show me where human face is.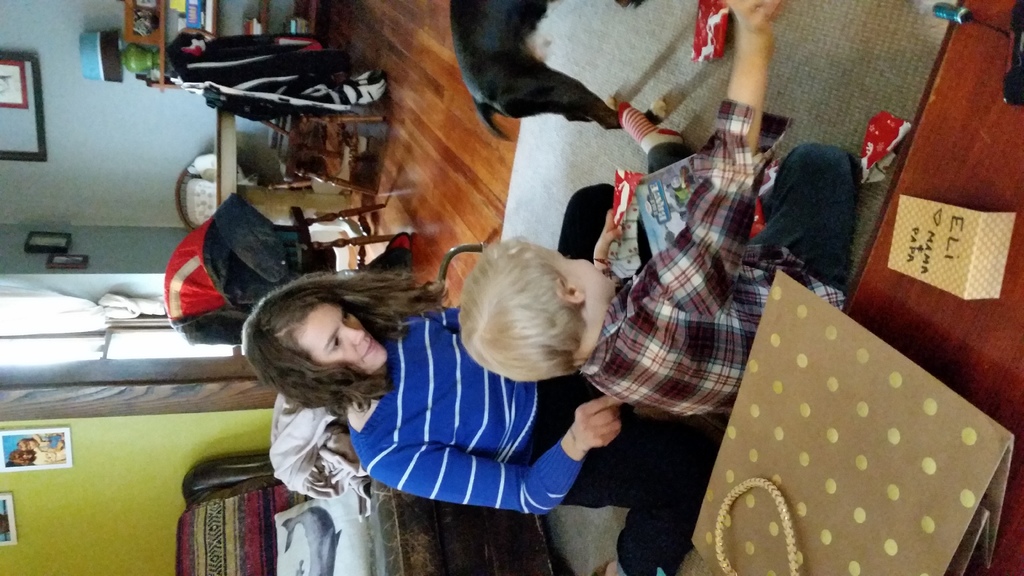
human face is at <box>289,303,396,373</box>.
